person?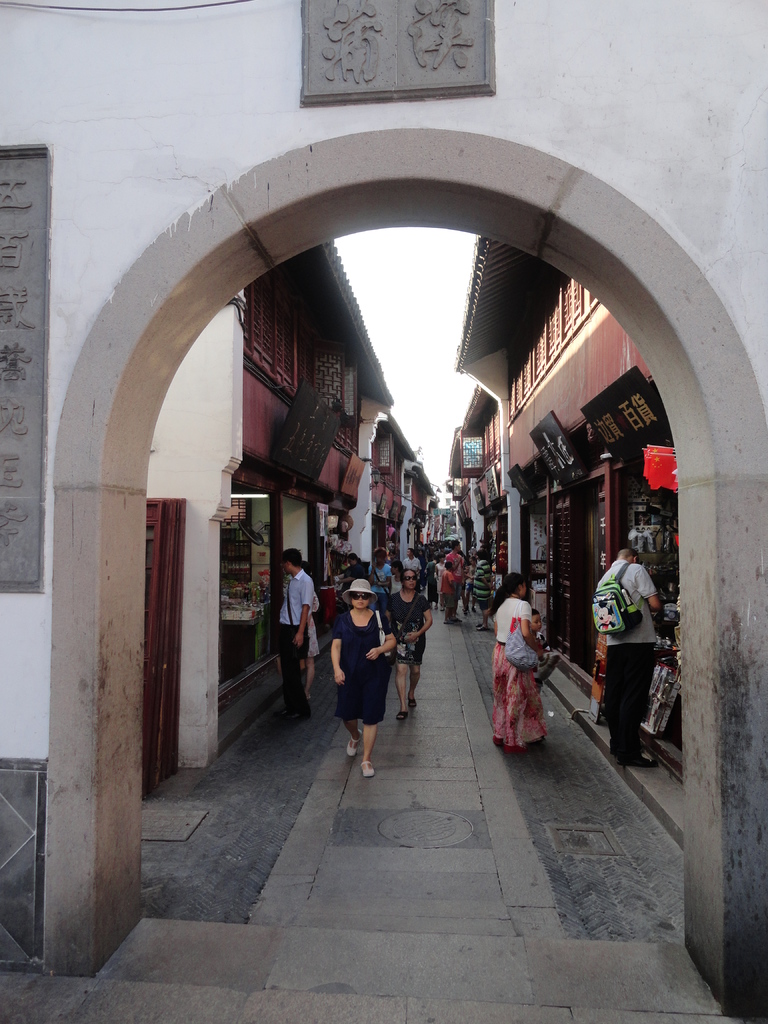
x1=305 y1=561 x2=321 y2=666
